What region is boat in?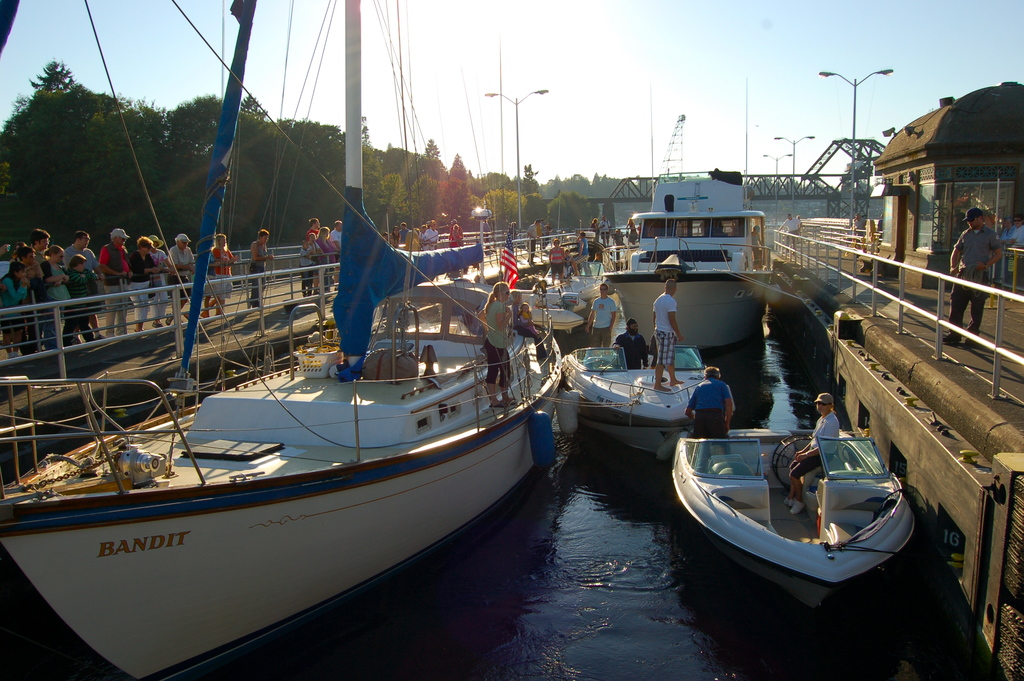
606,174,776,369.
